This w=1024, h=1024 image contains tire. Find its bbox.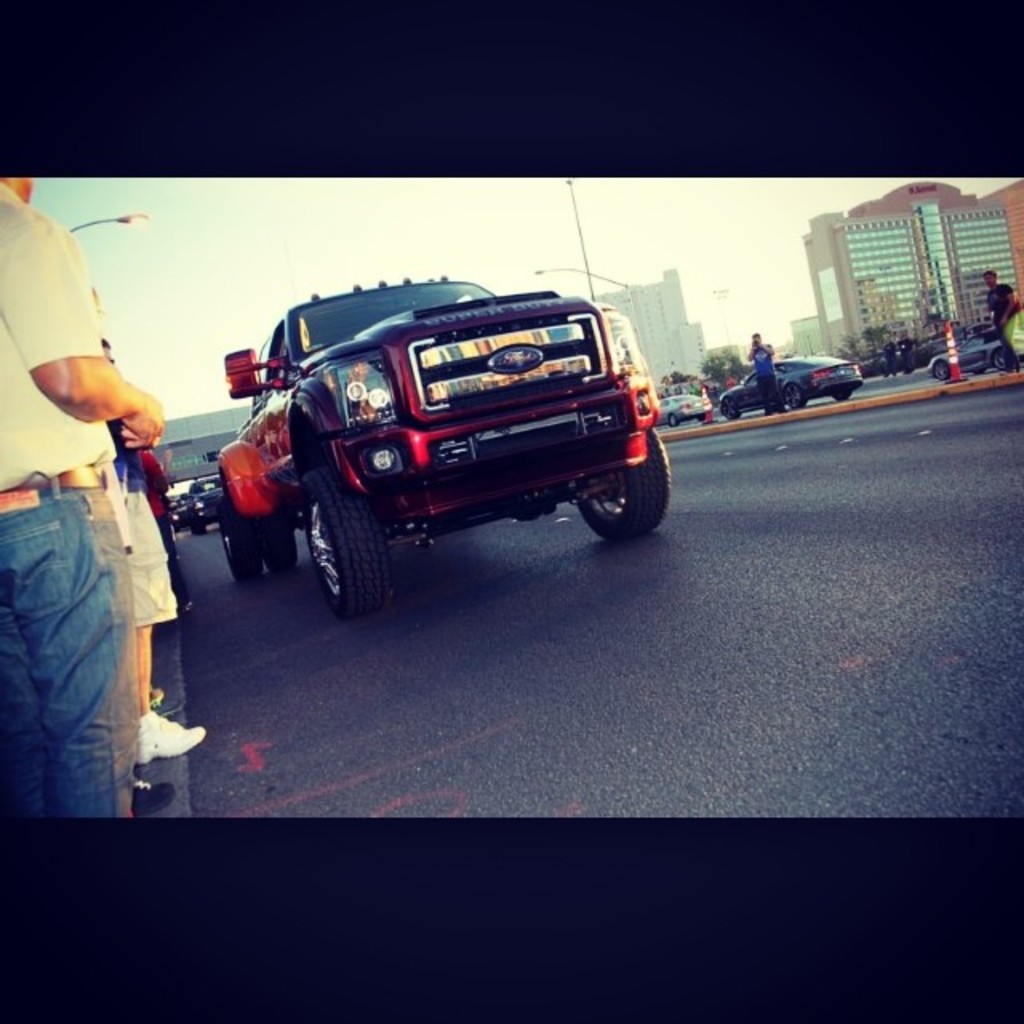
x1=662, y1=408, x2=683, y2=430.
